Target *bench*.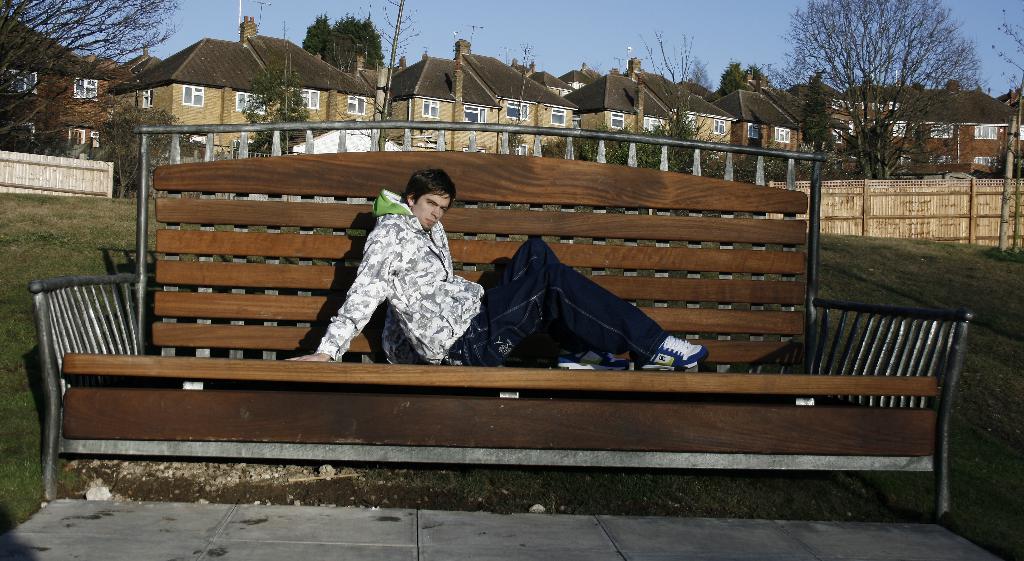
Target region: box(29, 117, 972, 517).
